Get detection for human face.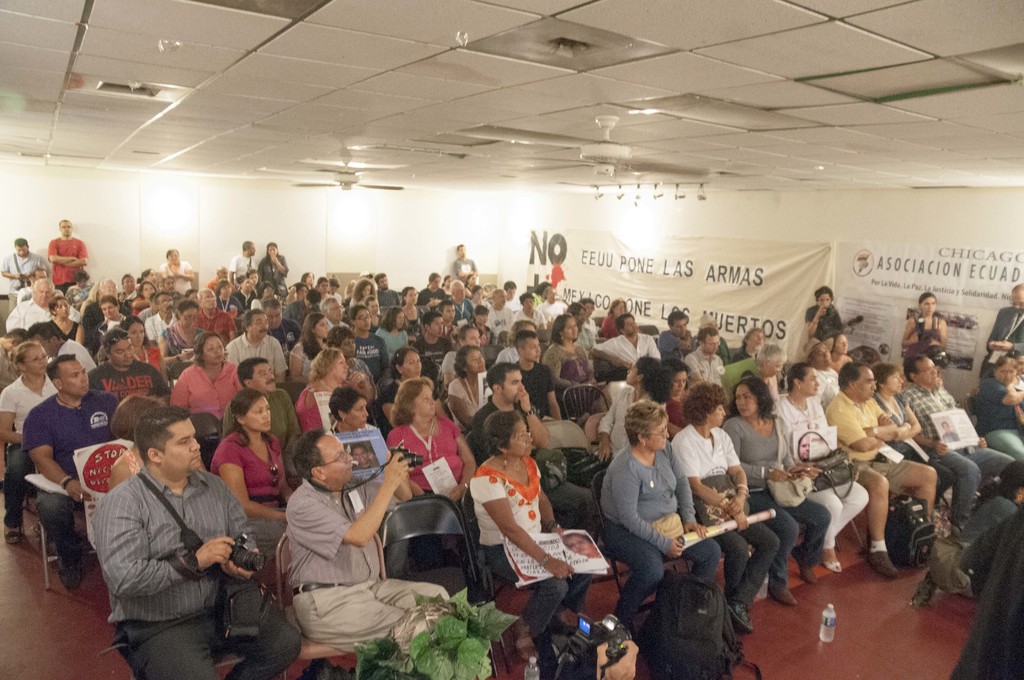
Detection: x1=347, y1=396, x2=366, y2=430.
